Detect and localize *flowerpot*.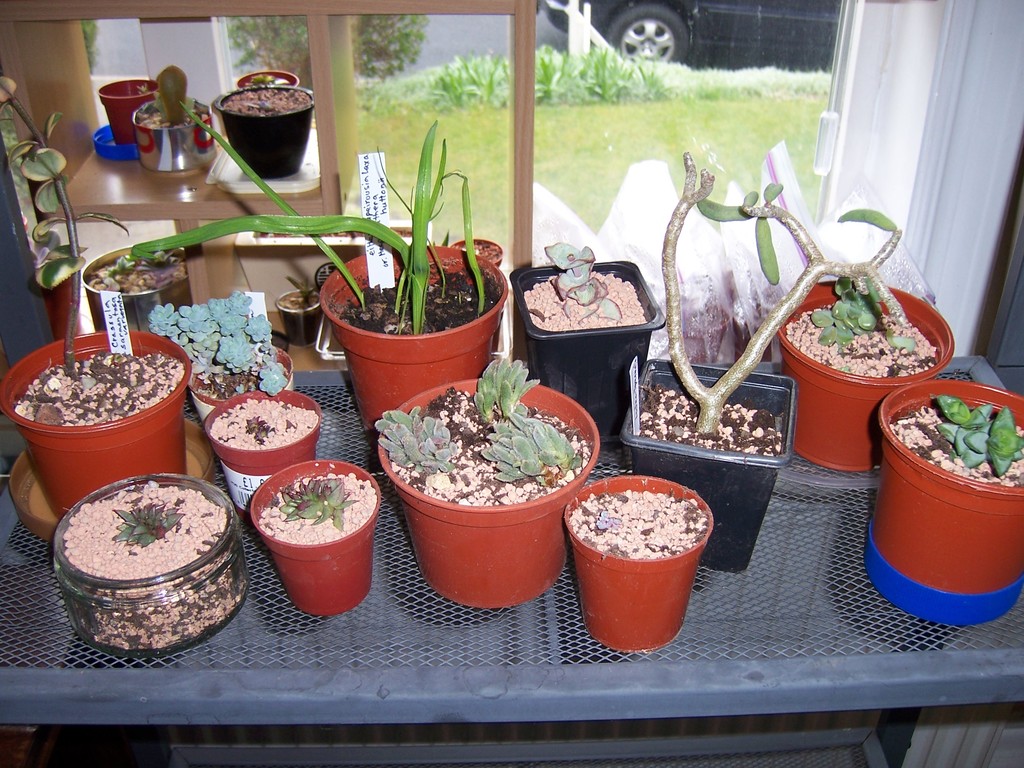
Localized at select_region(101, 83, 157, 146).
